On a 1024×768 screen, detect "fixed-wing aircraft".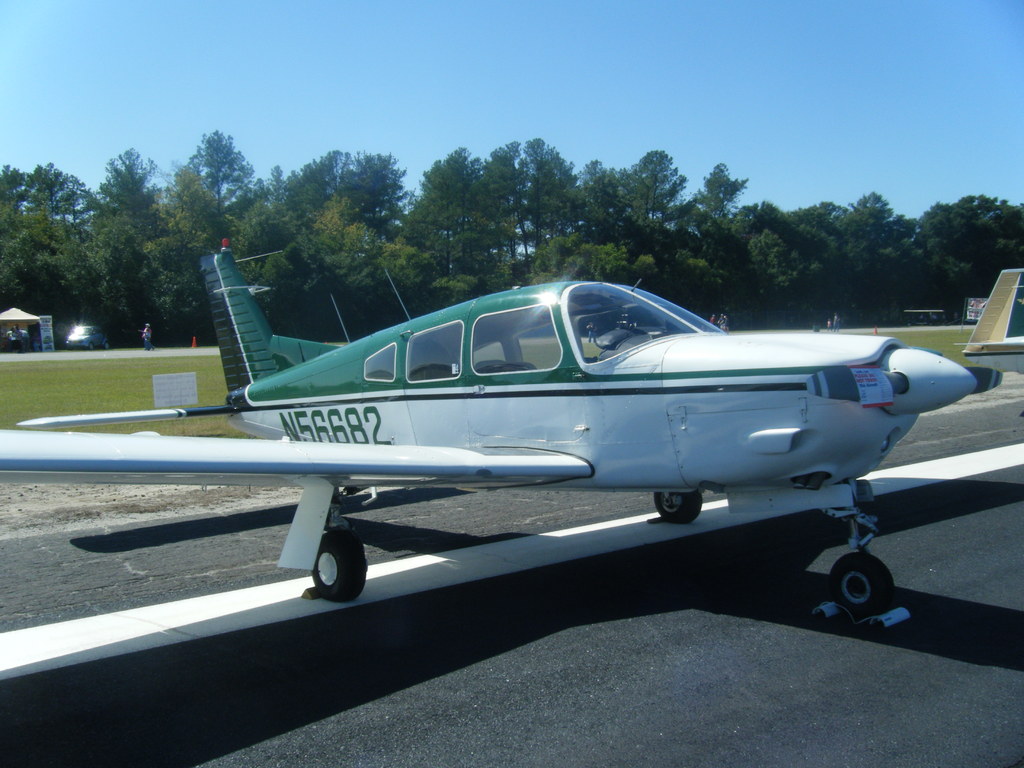
[1, 246, 1006, 635].
